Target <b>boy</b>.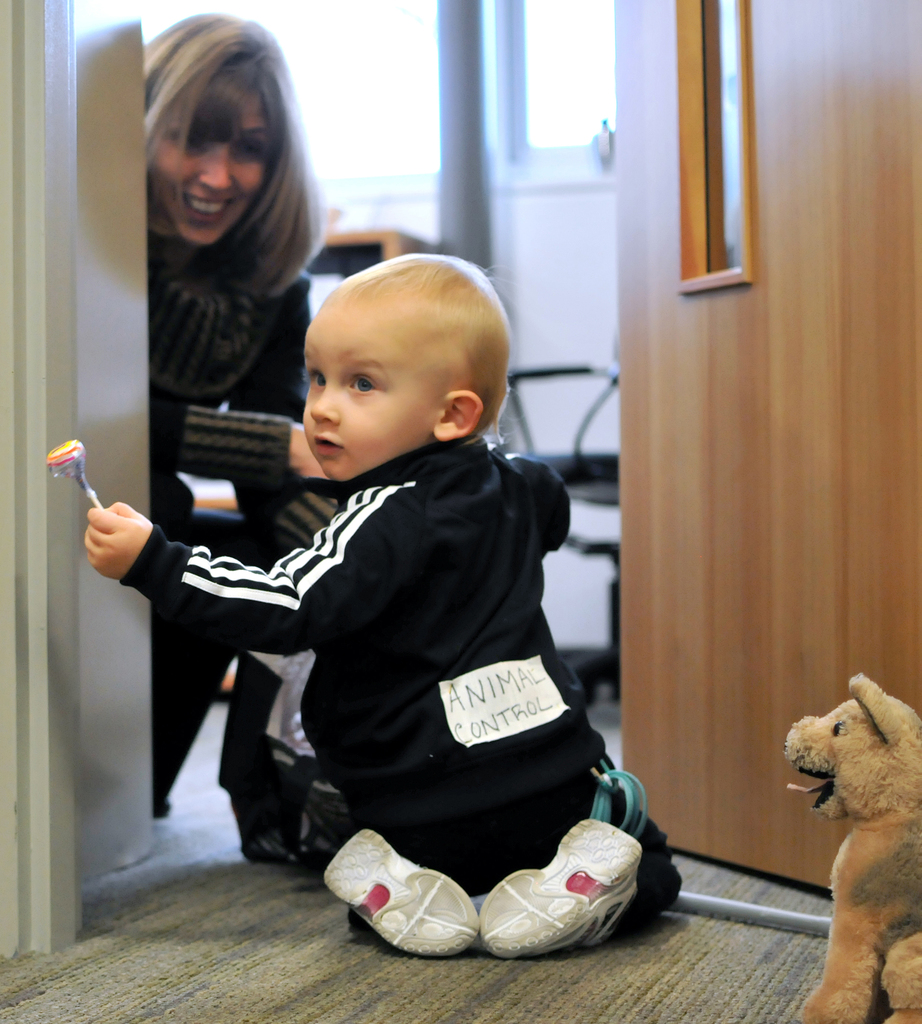
Target region: box(113, 255, 666, 917).
